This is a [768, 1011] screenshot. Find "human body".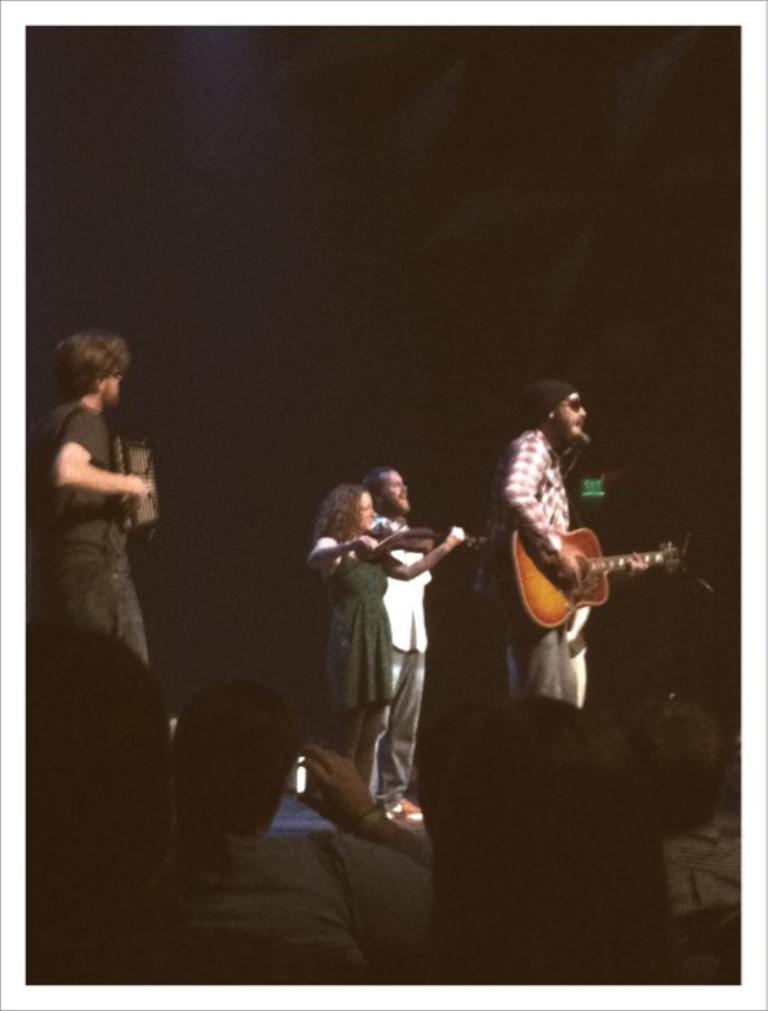
Bounding box: crop(306, 480, 459, 807).
